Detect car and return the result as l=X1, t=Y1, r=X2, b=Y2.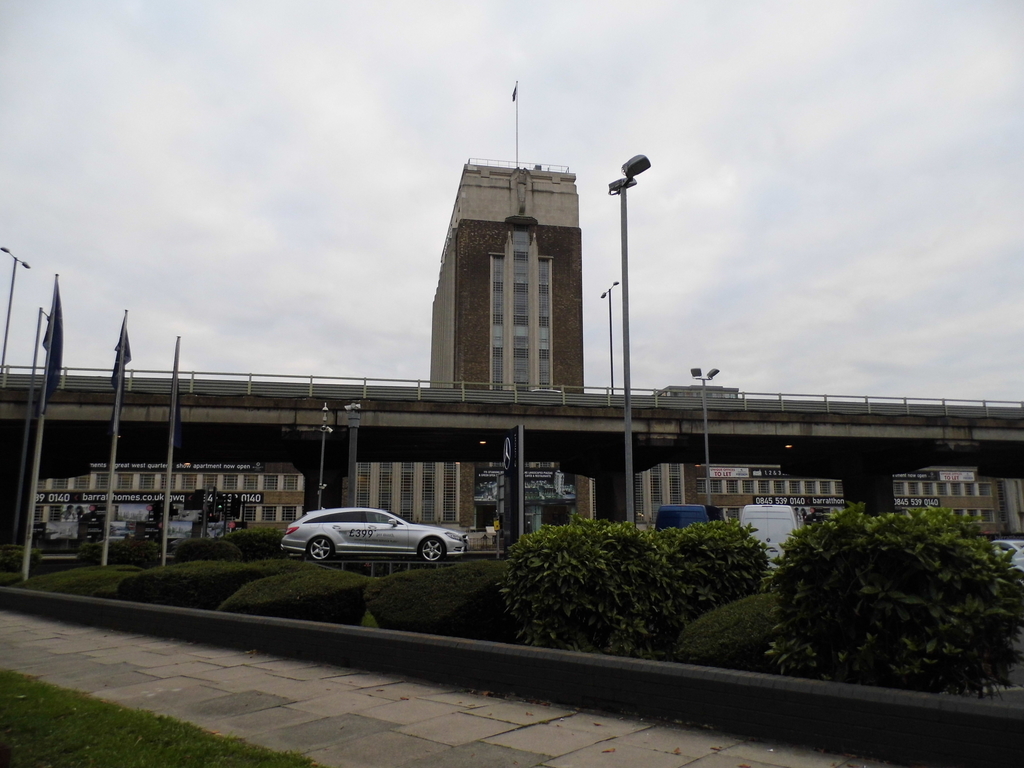
l=652, t=504, r=723, b=534.
